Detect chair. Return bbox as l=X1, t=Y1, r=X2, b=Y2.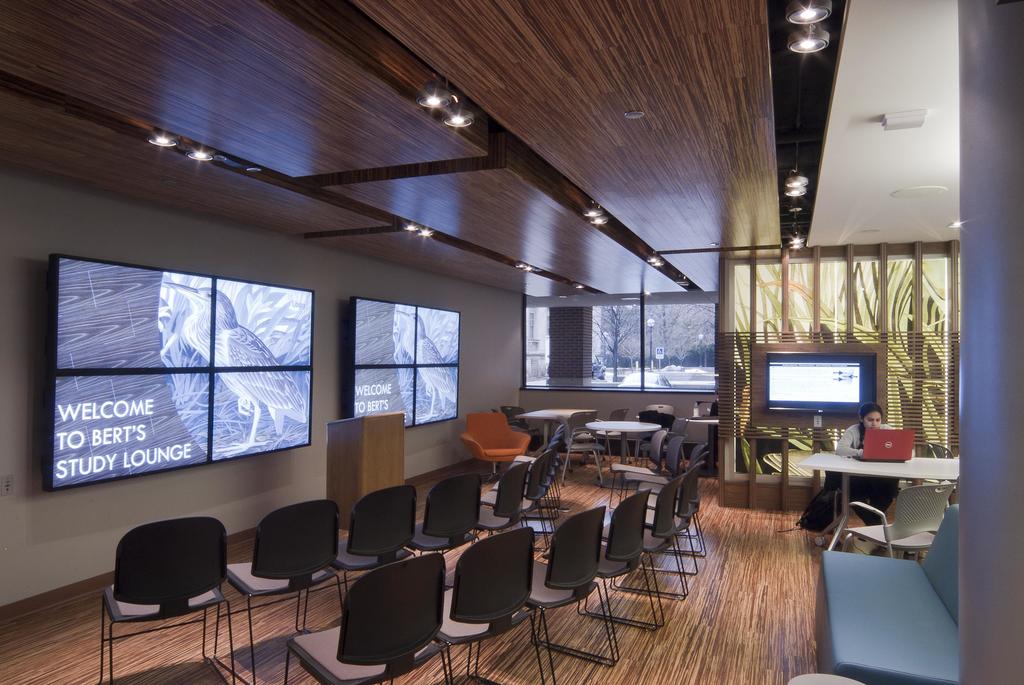
l=643, t=452, r=706, b=494.
